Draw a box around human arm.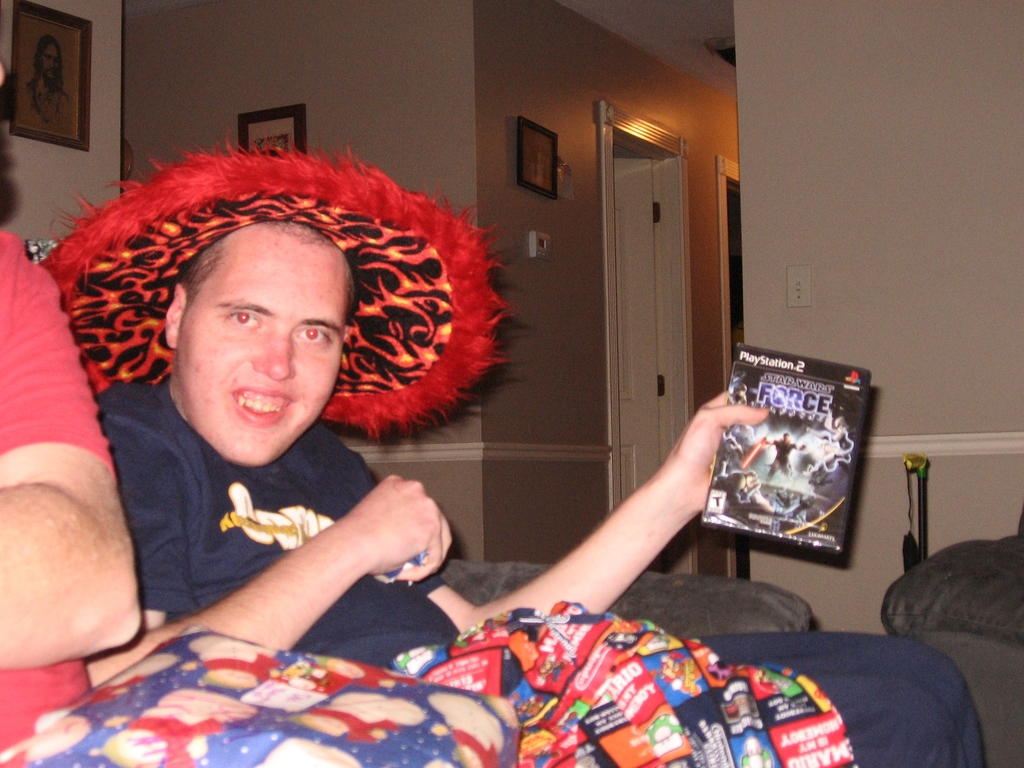
rect(116, 435, 477, 680).
